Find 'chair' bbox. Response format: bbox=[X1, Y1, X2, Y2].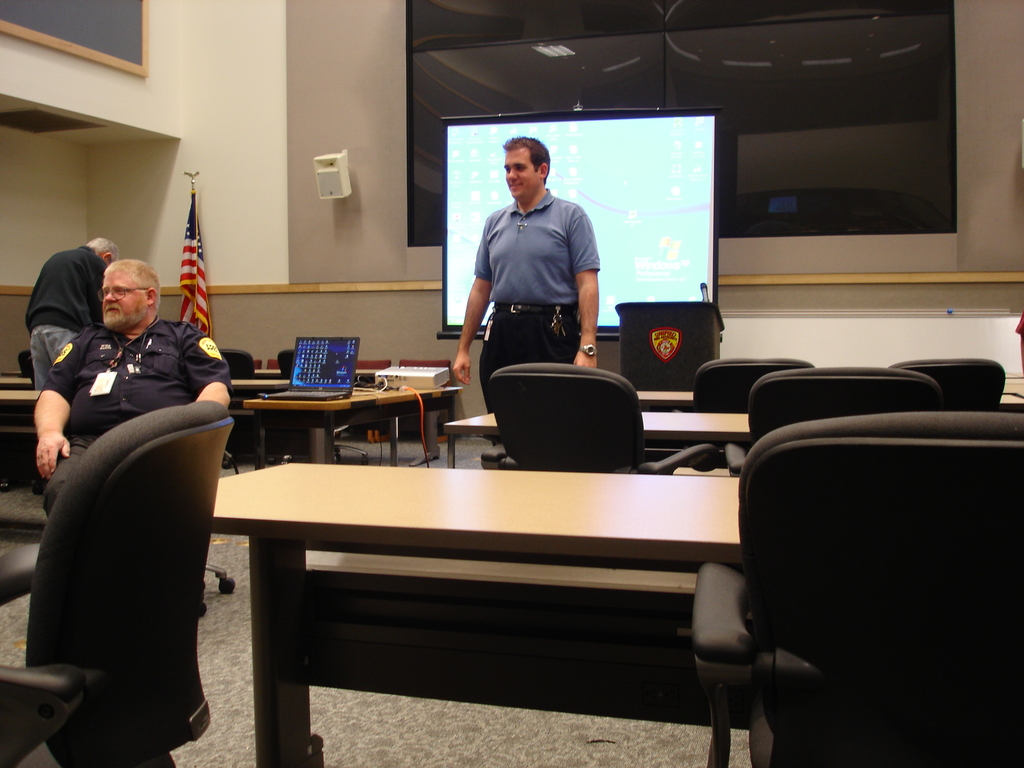
bbox=[890, 360, 1006, 408].
